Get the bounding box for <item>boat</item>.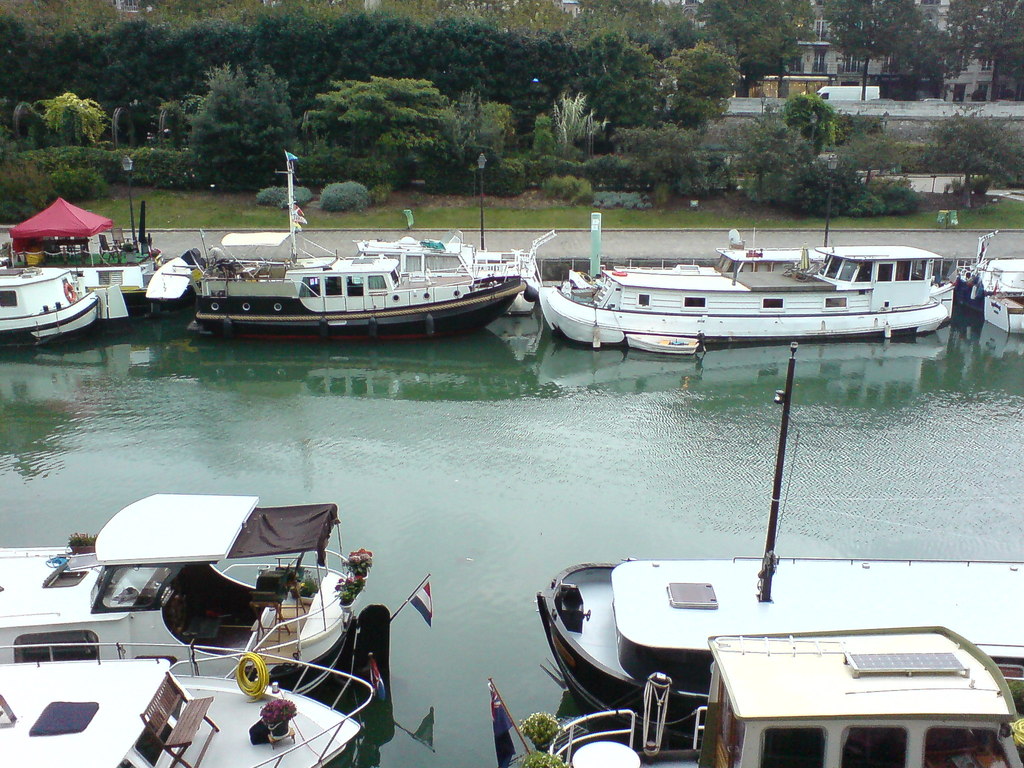
520, 152, 966, 349.
